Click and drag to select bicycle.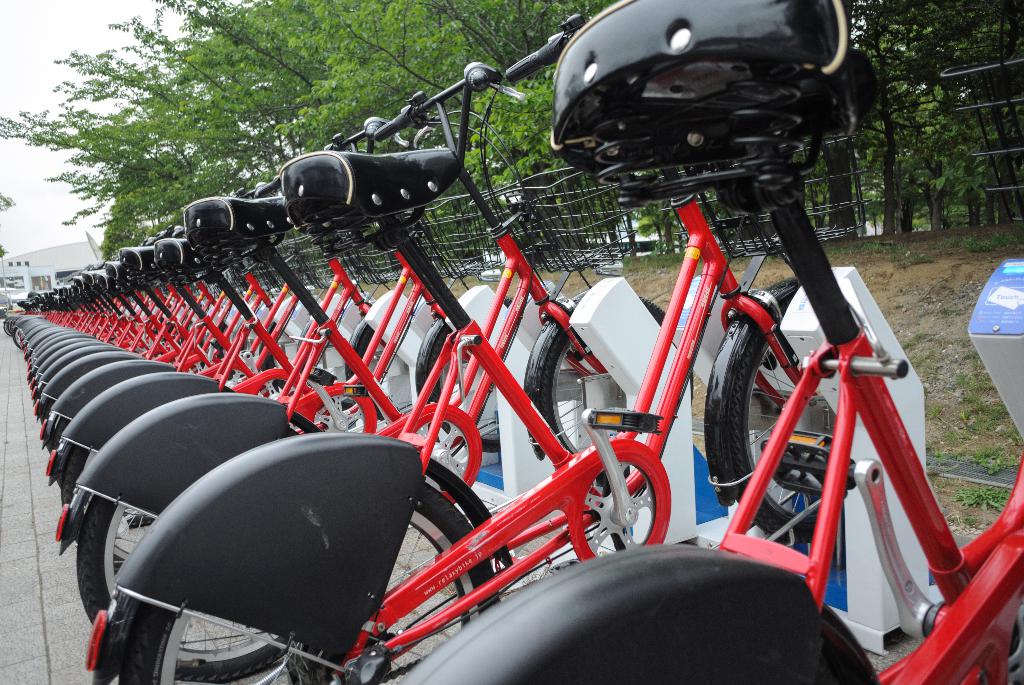
Selection: select_region(395, 0, 1023, 684).
